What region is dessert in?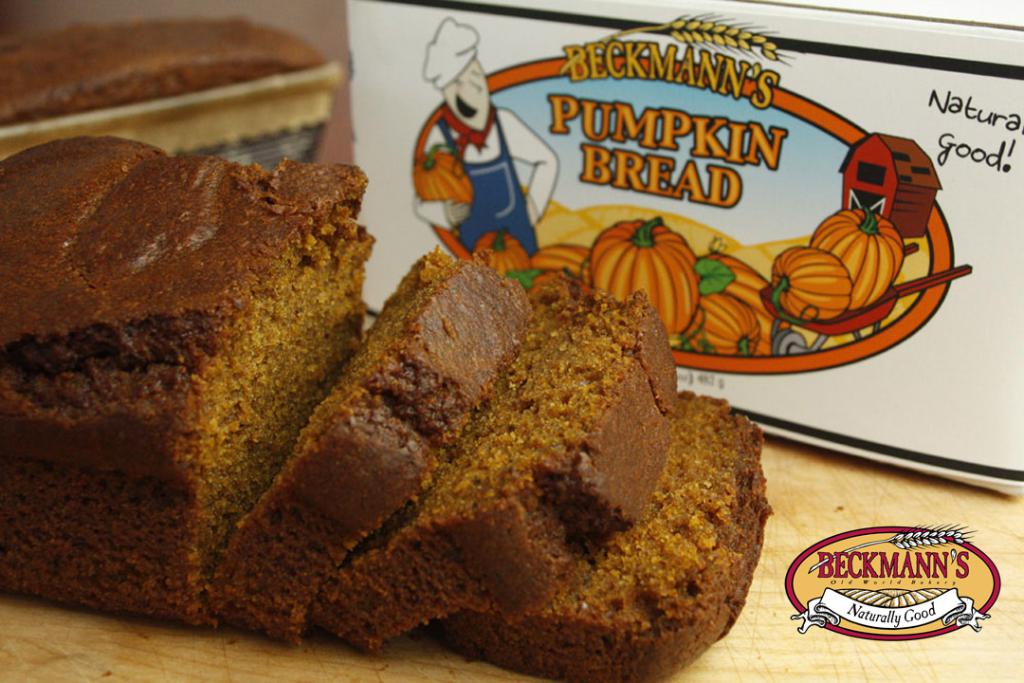
302,267,681,655.
